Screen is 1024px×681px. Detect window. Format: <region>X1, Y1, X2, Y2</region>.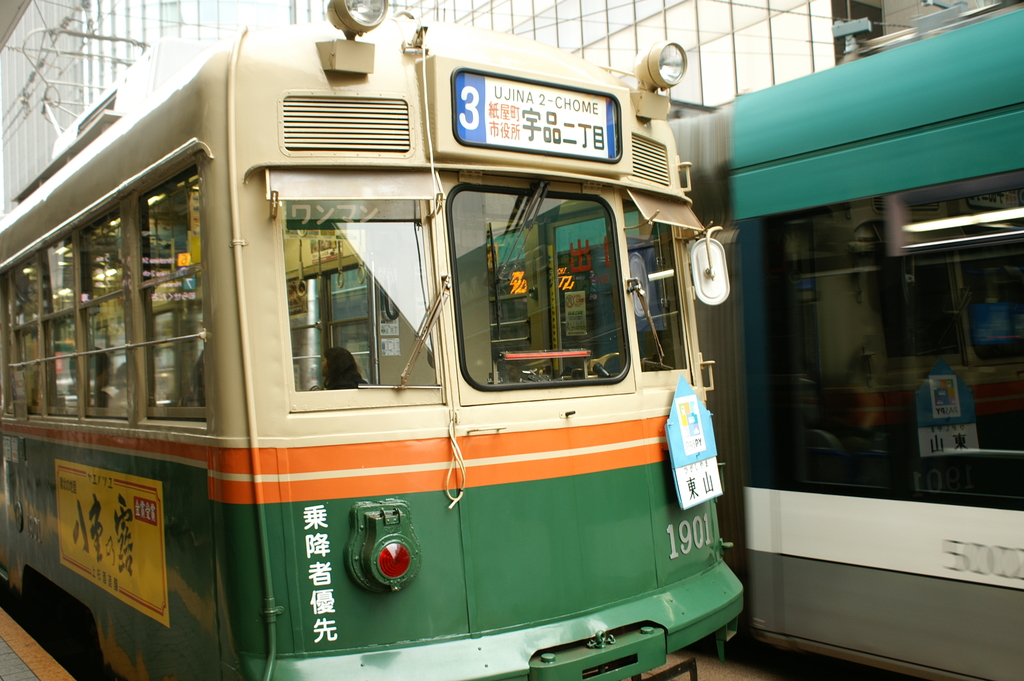
<region>45, 99, 246, 455</region>.
